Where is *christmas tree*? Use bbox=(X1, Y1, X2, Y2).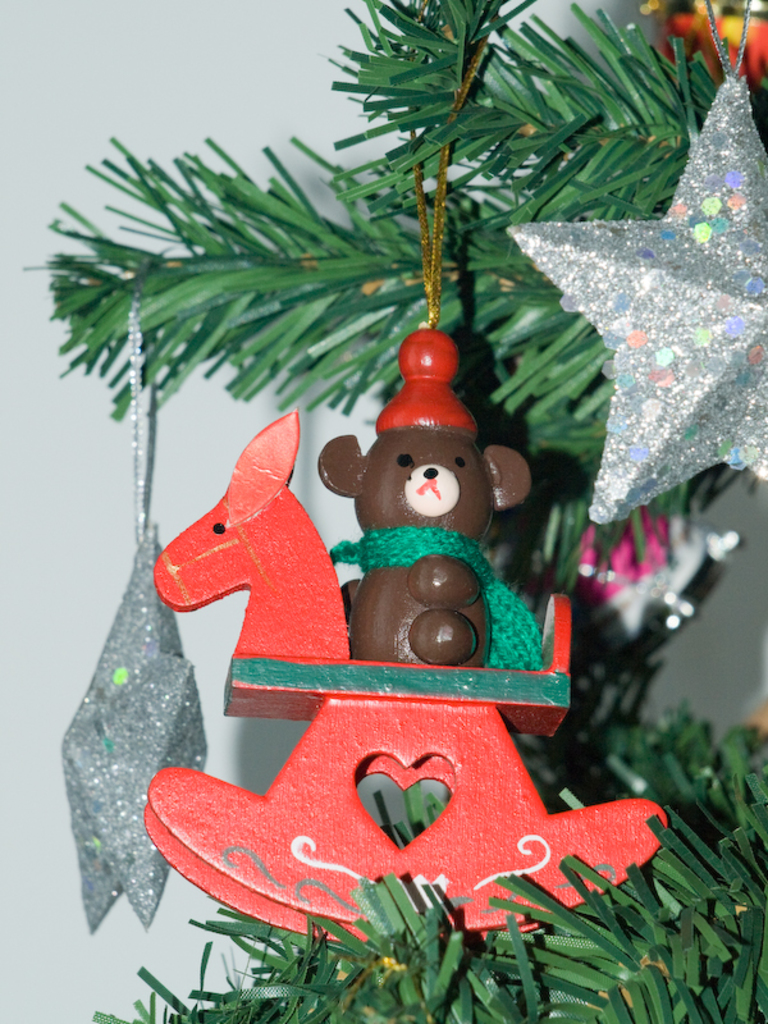
bbox=(13, 0, 767, 1023).
